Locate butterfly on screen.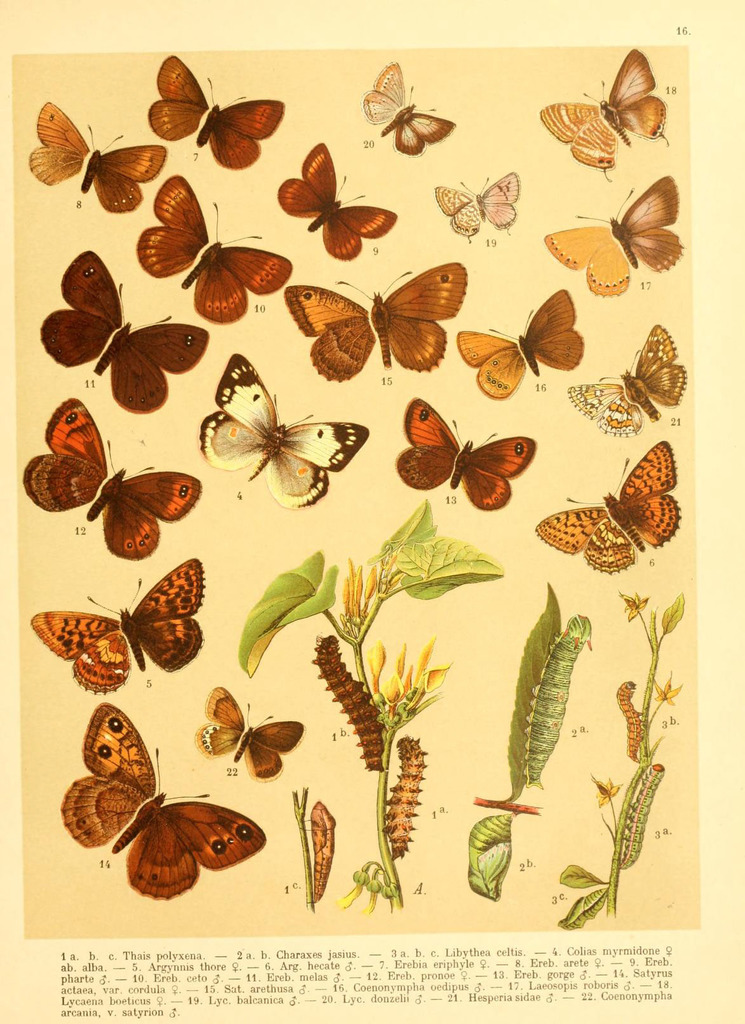
On screen at locate(194, 357, 355, 527).
